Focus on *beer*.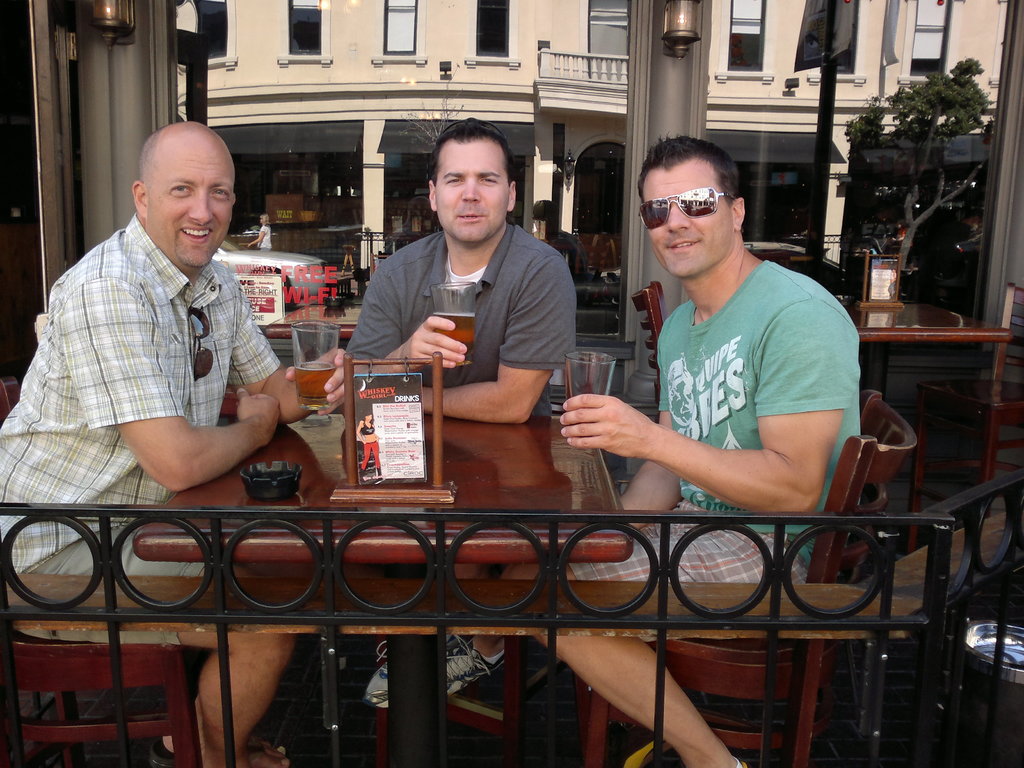
Focused at box=[432, 281, 486, 364].
